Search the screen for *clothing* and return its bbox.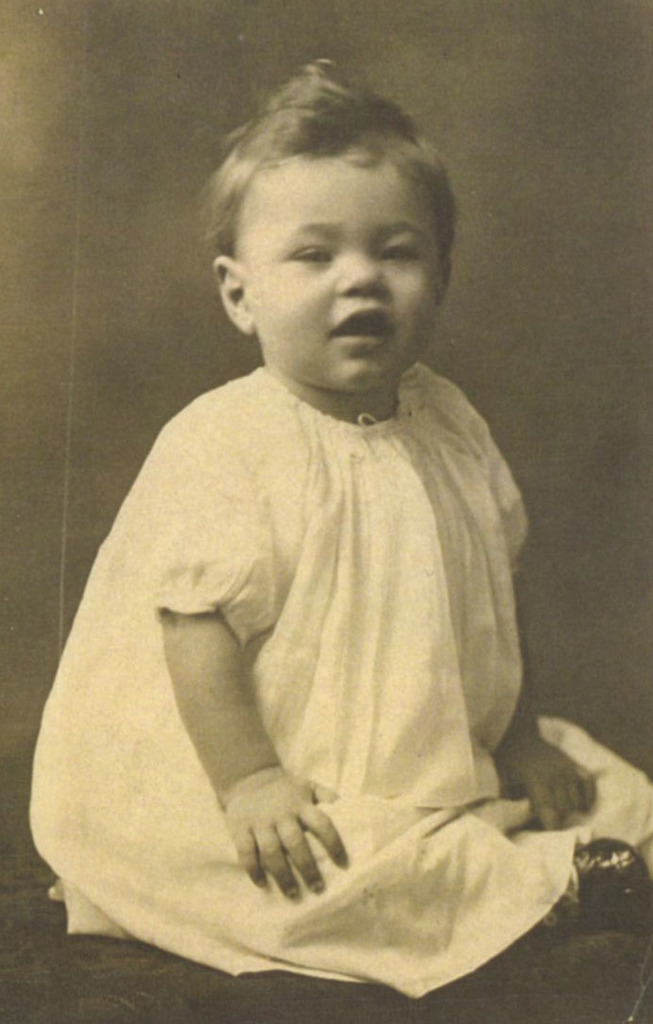
Found: (84,319,526,948).
